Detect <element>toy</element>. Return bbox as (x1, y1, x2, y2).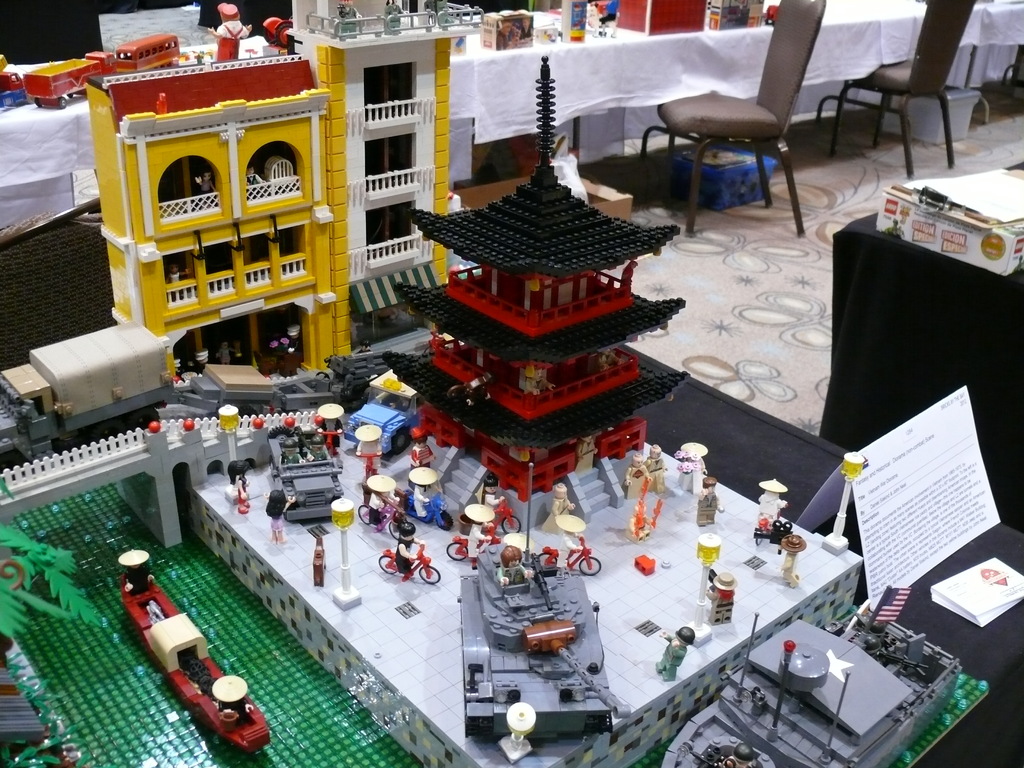
(574, 429, 600, 474).
